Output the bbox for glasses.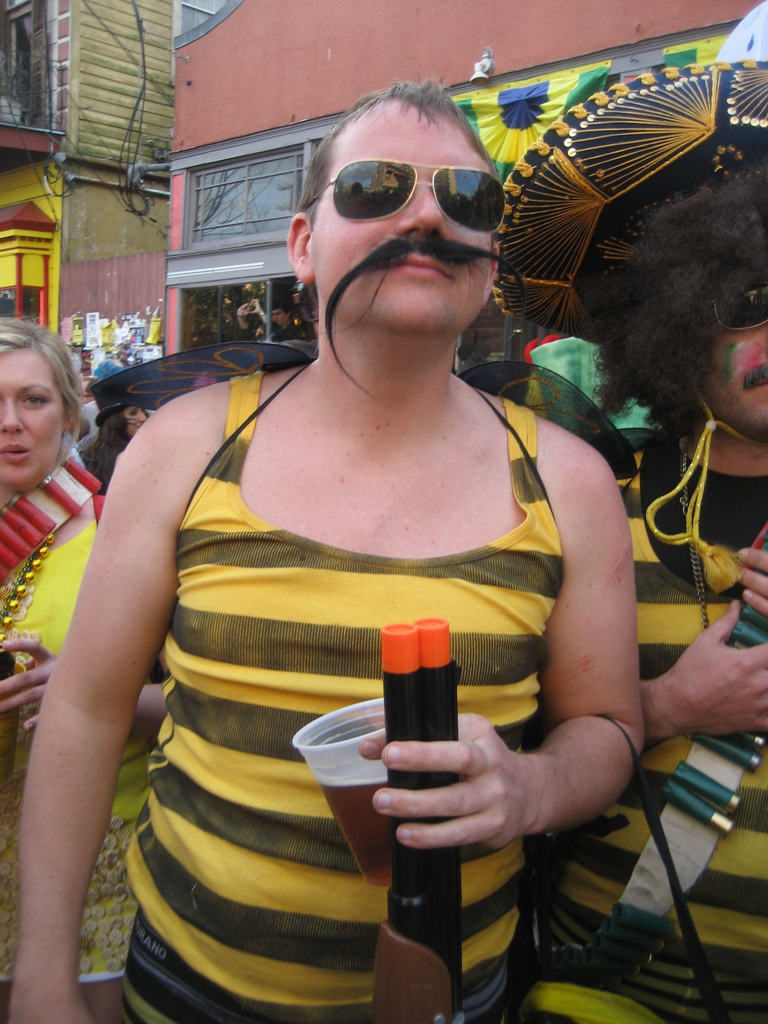
region(311, 154, 506, 224).
